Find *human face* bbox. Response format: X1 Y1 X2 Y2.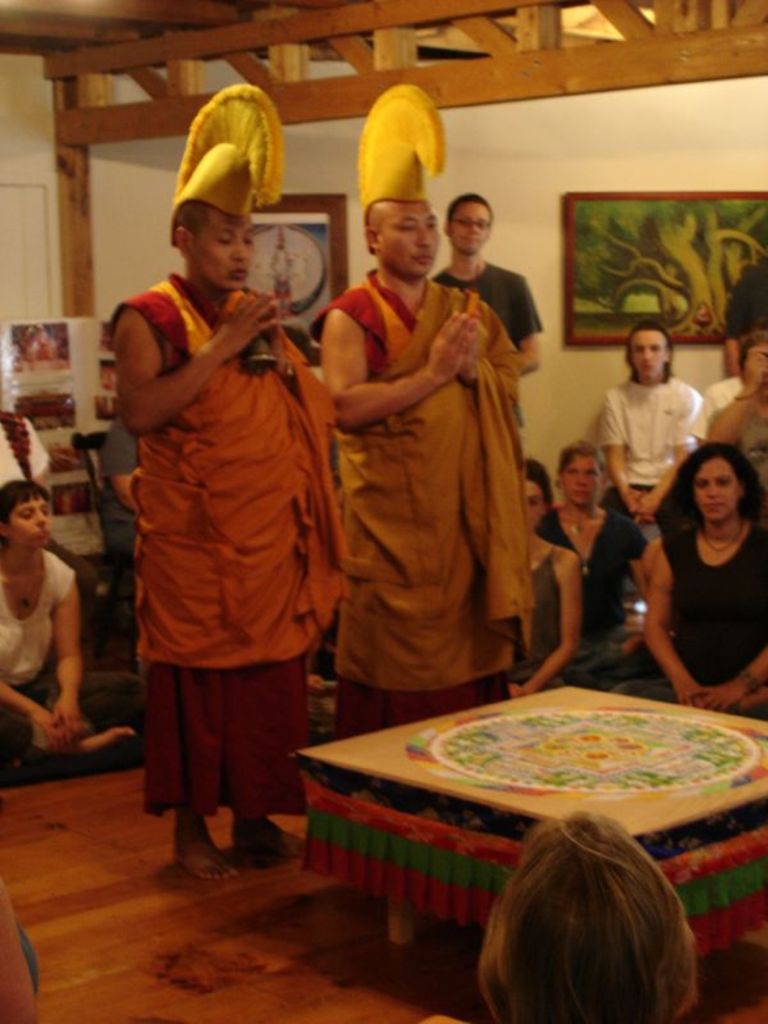
627 329 669 379.
